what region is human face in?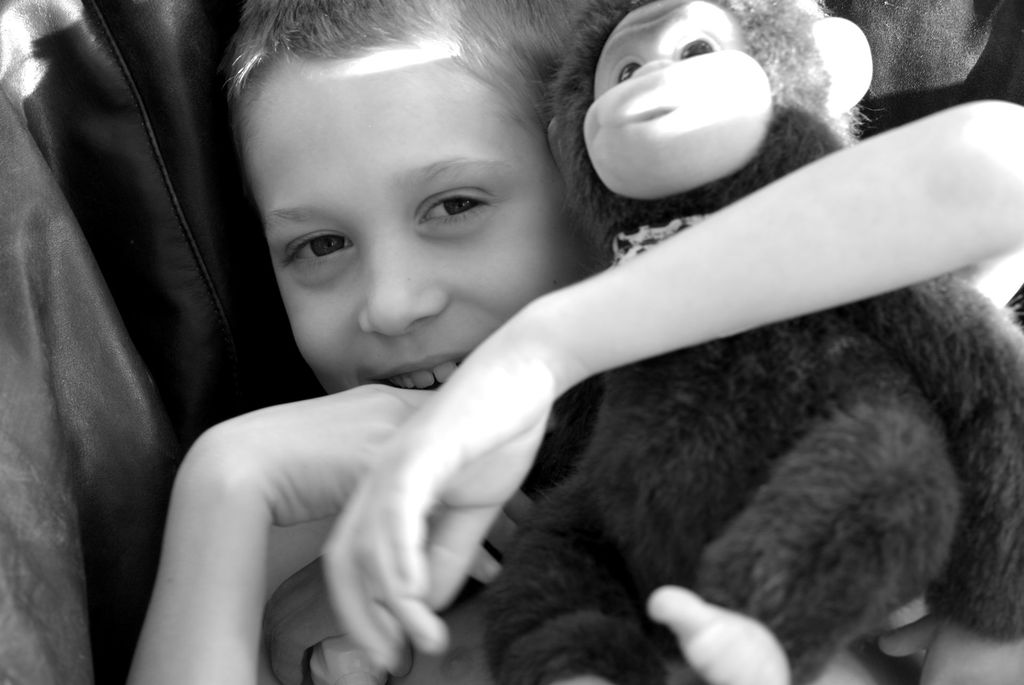
[246, 61, 564, 392].
